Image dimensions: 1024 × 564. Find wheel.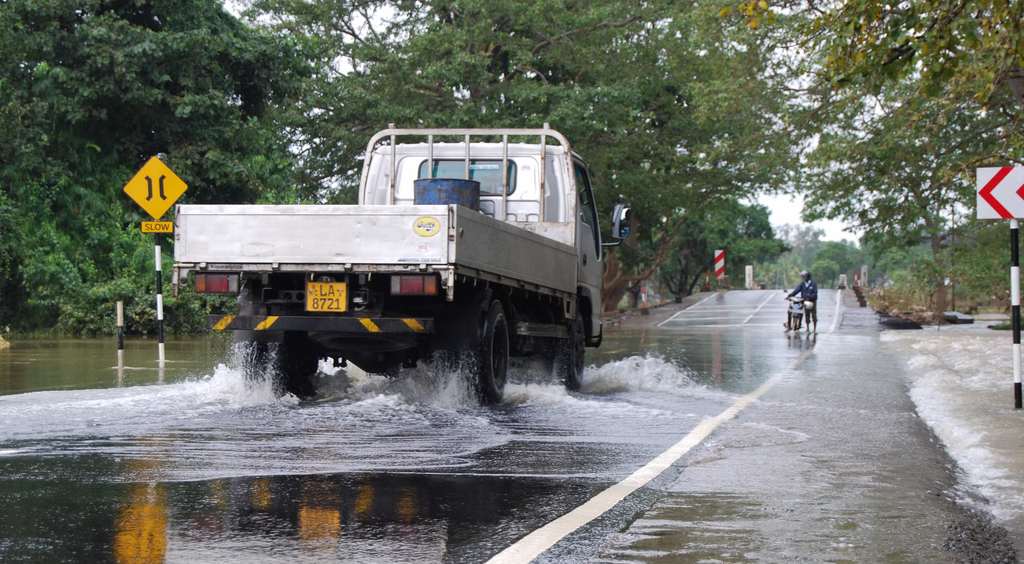
237 329 332 409.
